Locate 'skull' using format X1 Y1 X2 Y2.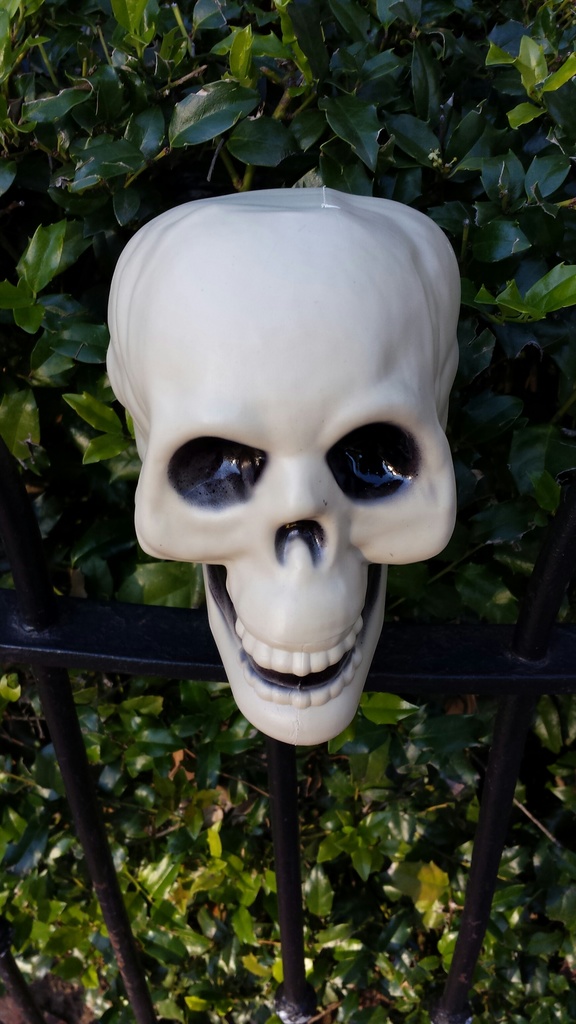
108 189 463 744.
